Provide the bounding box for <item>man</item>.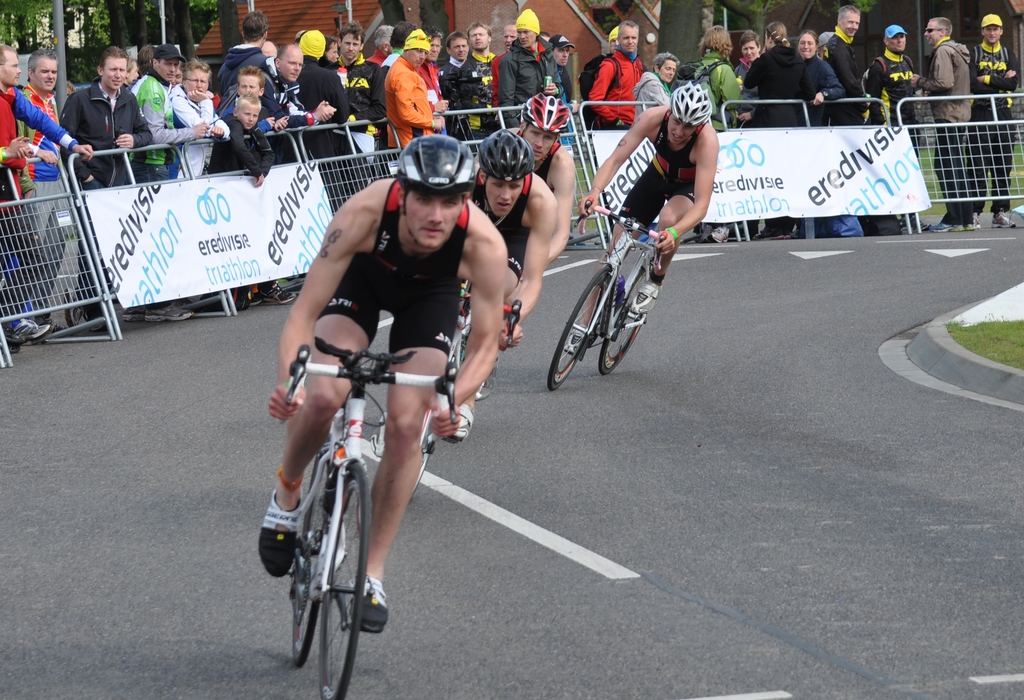
<box>862,23,922,229</box>.
